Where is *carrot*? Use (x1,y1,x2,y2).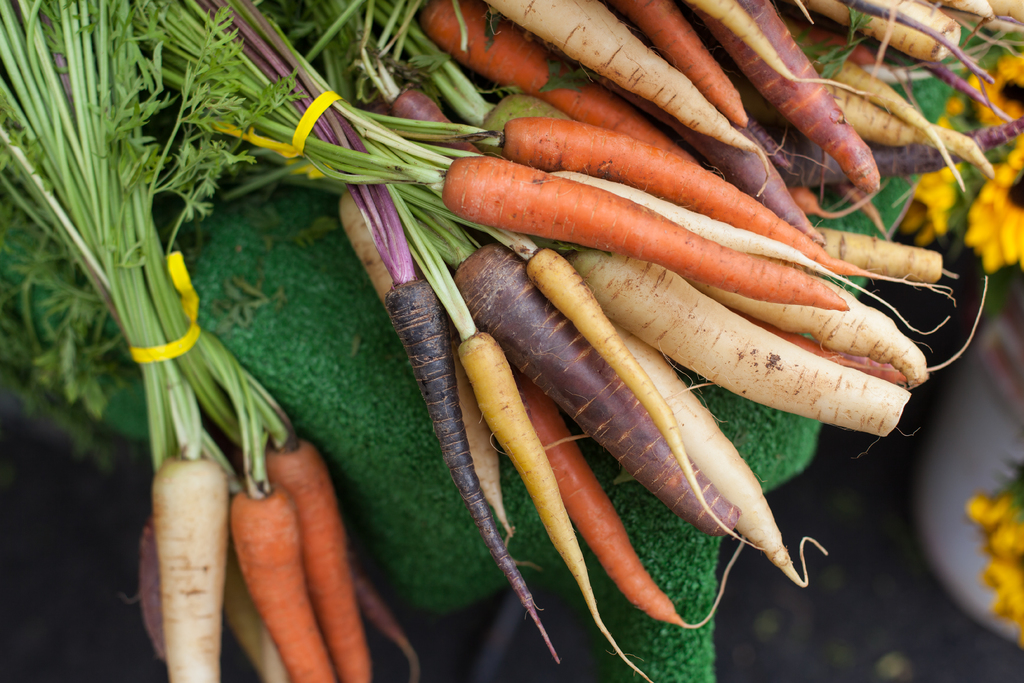
(236,490,338,682).
